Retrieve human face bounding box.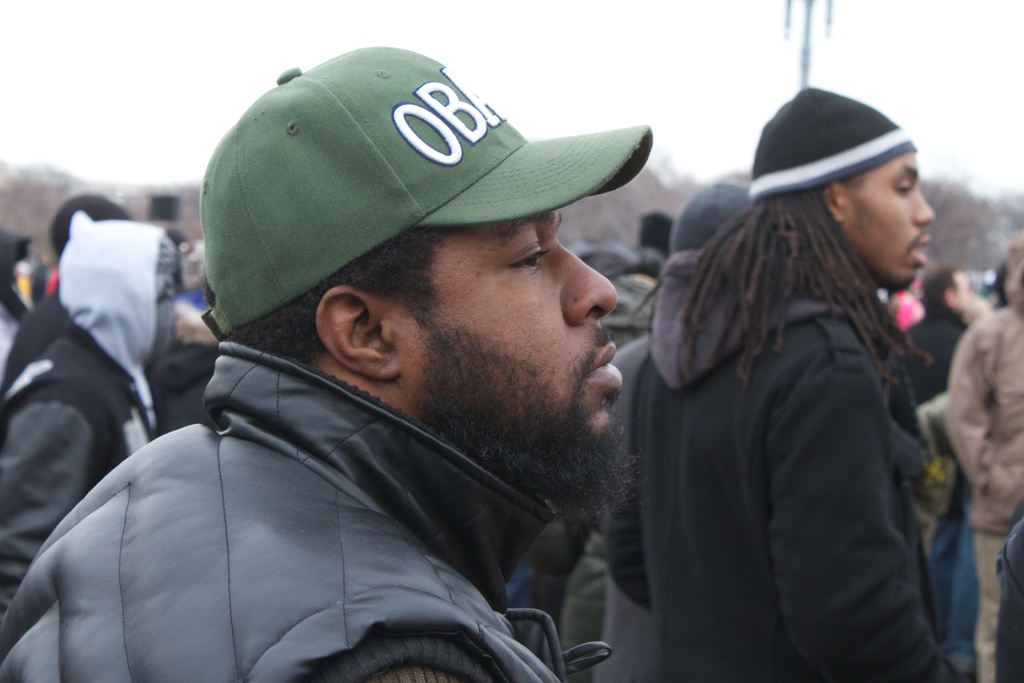
Bounding box: (left=847, top=156, right=936, bottom=289).
